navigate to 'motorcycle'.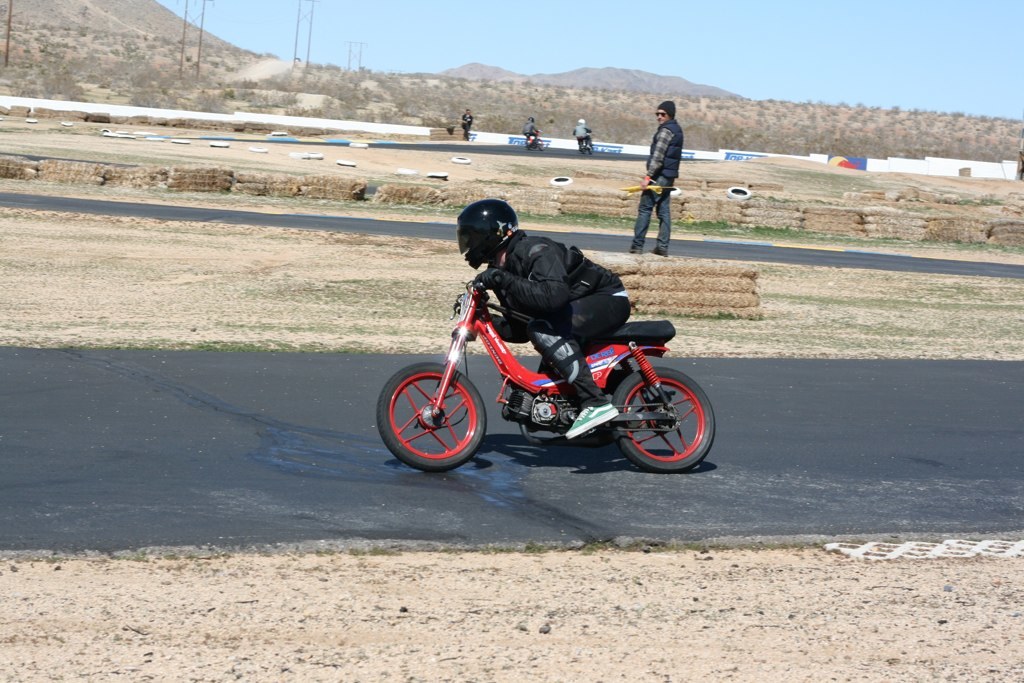
Navigation target: <bbox>527, 130, 545, 147</bbox>.
